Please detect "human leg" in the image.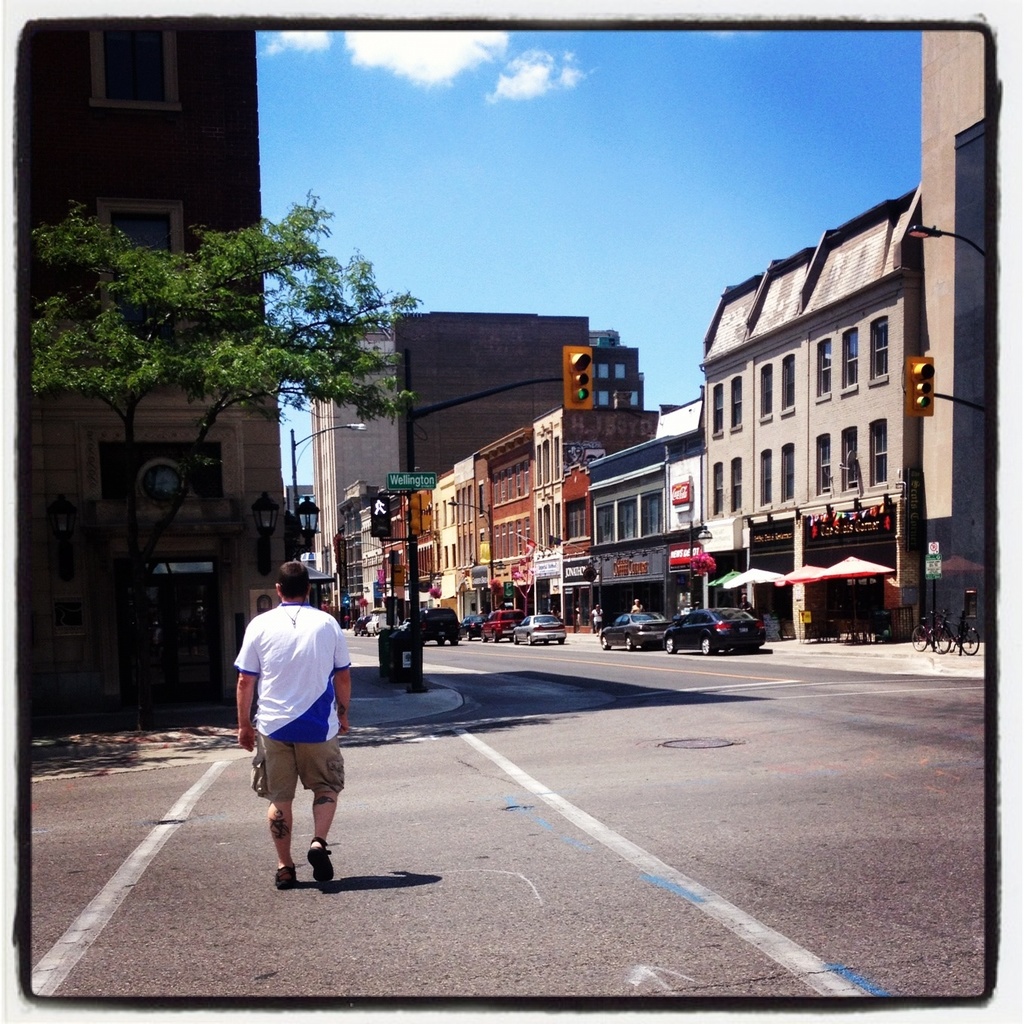
Rect(269, 802, 295, 886).
